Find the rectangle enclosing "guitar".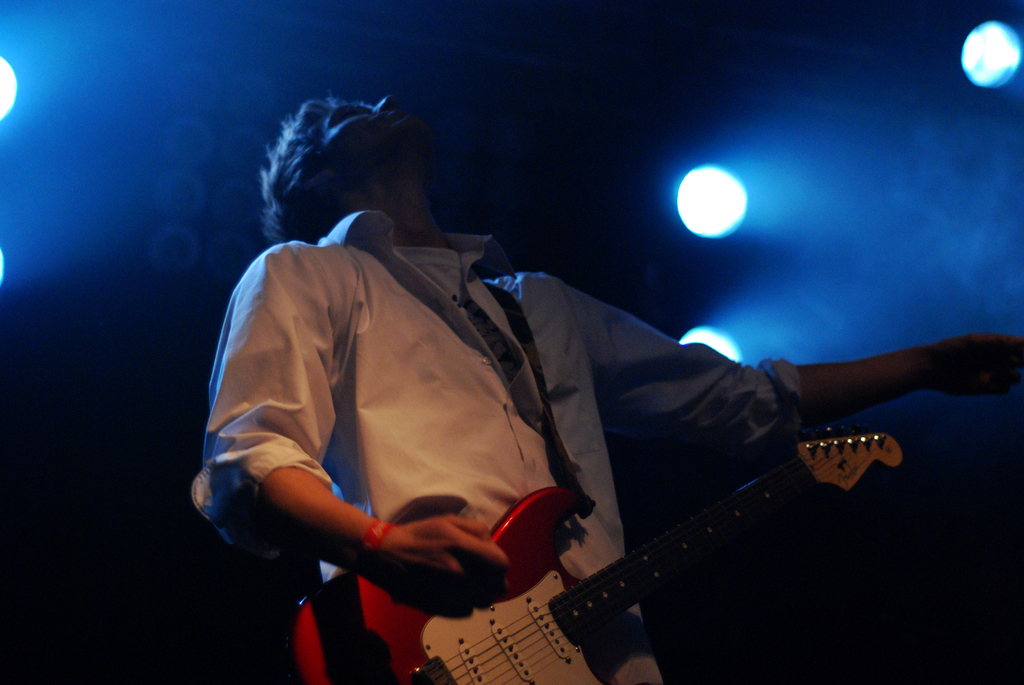
locate(321, 362, 897, 684).
